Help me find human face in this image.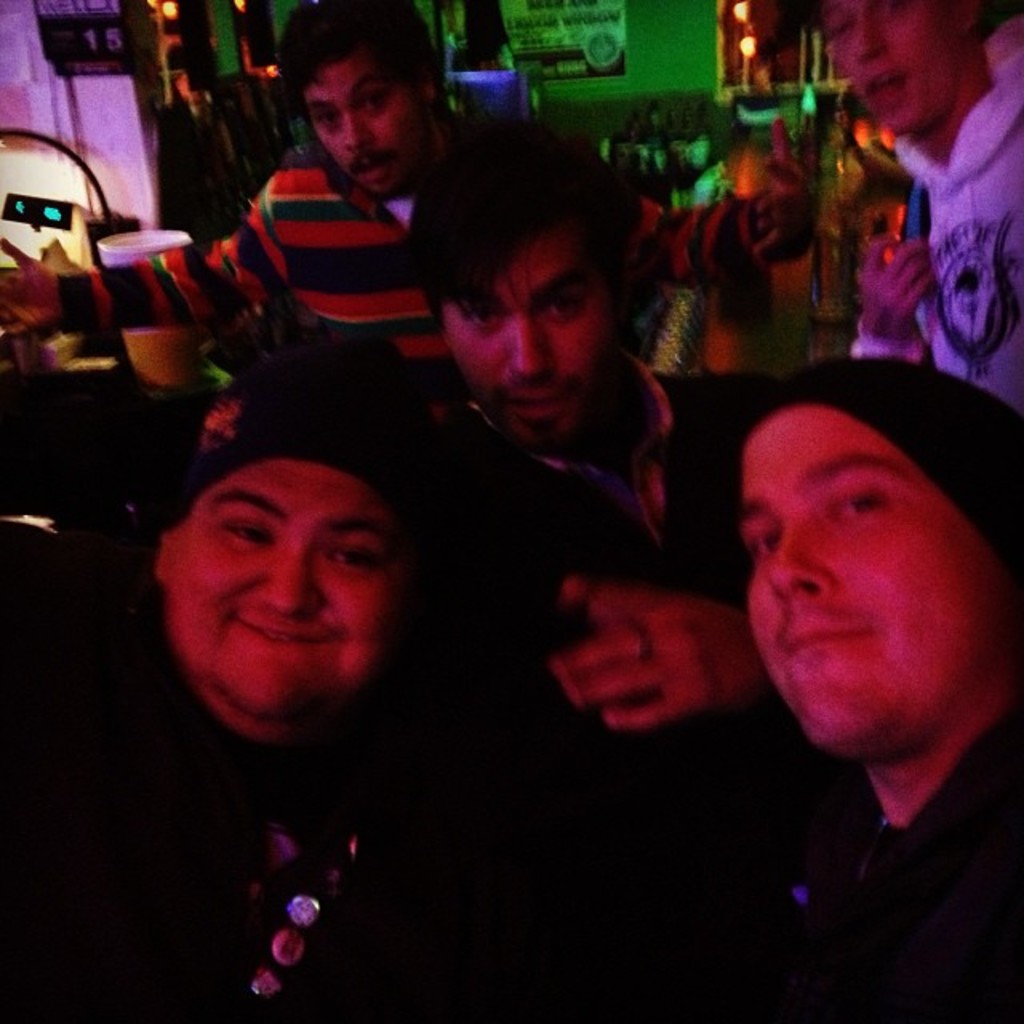
Found it: [826,0,955,141].
